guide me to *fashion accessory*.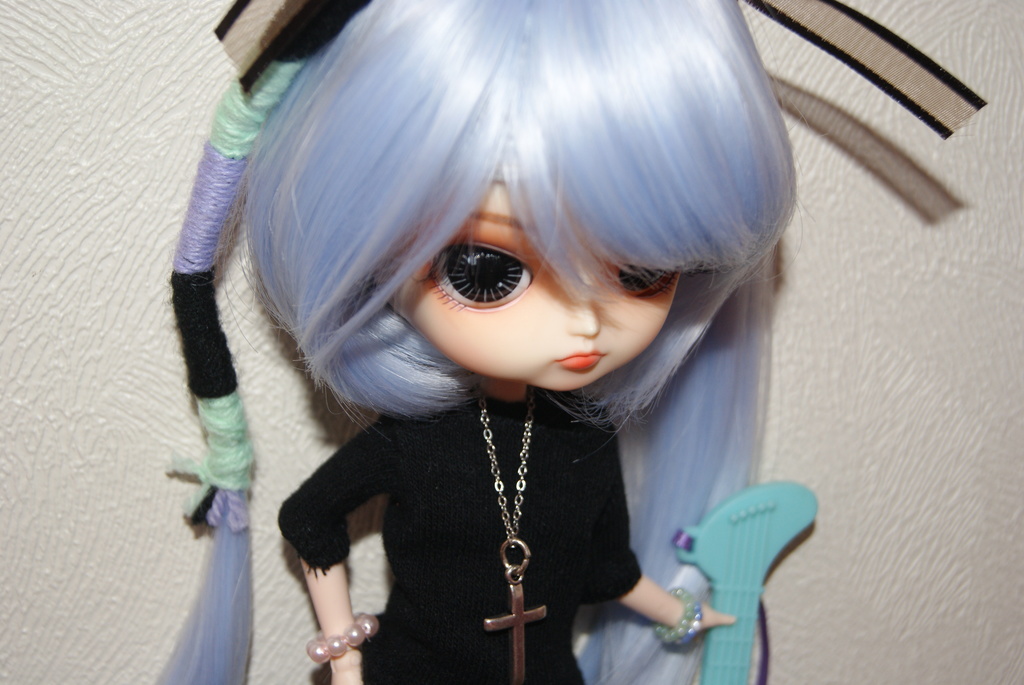
Guidance: <box>474,397,558,684</box>.
